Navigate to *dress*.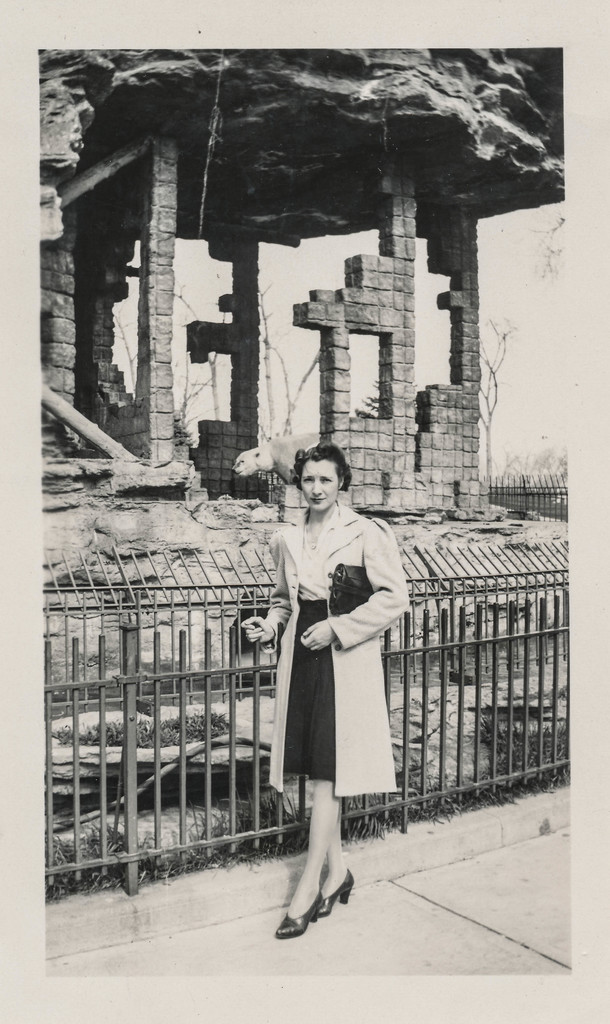
Navigation target: box(262, 527, 407, 780).
